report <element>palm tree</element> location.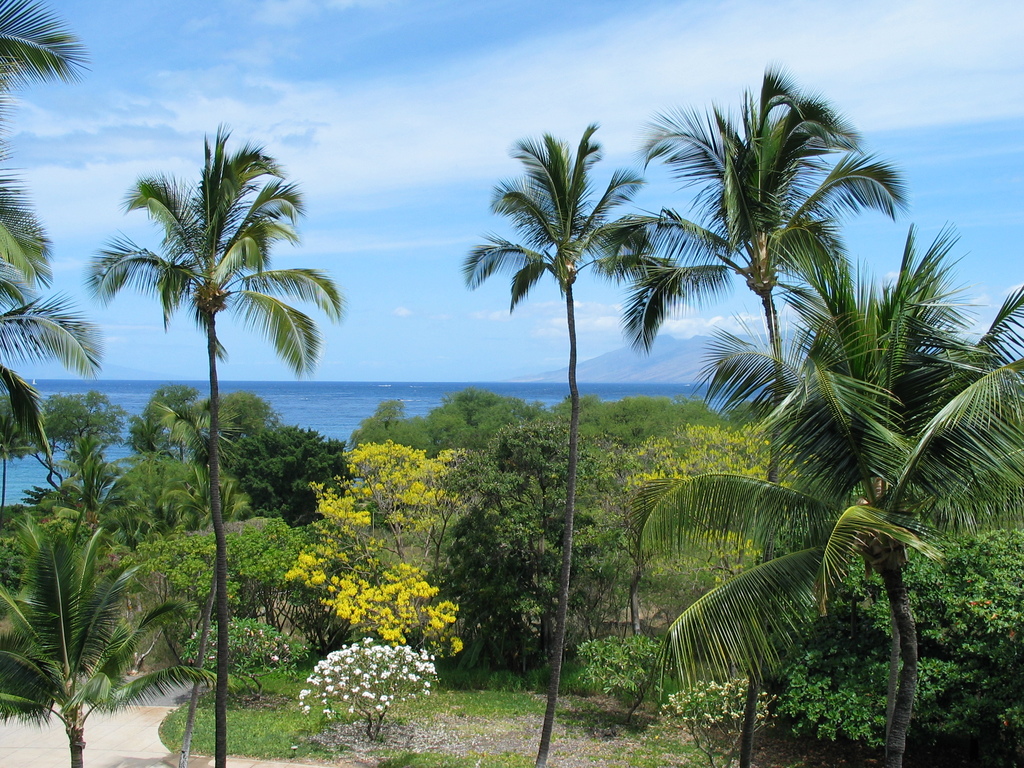
Report: BBox(662, 221, 1023, 767).
